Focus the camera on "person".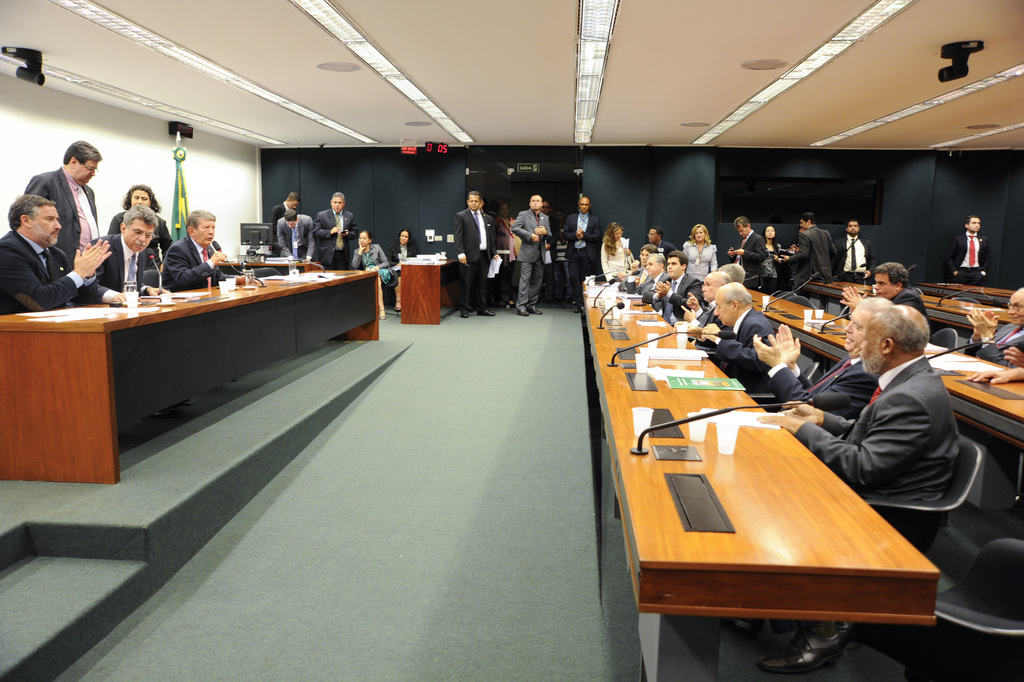
Focus region: region(645, 253, 703, 316).
